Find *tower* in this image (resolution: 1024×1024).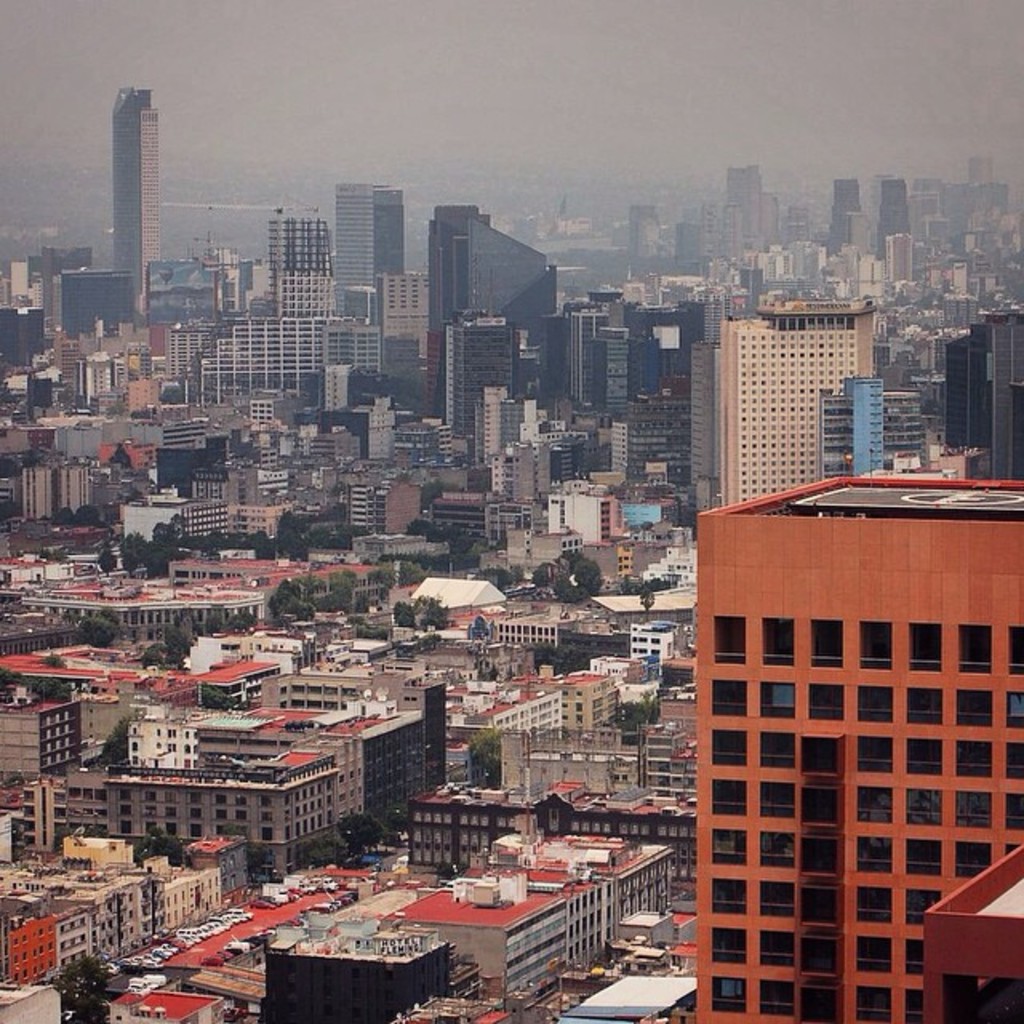
l=110, t=82, r=157, b=310.
